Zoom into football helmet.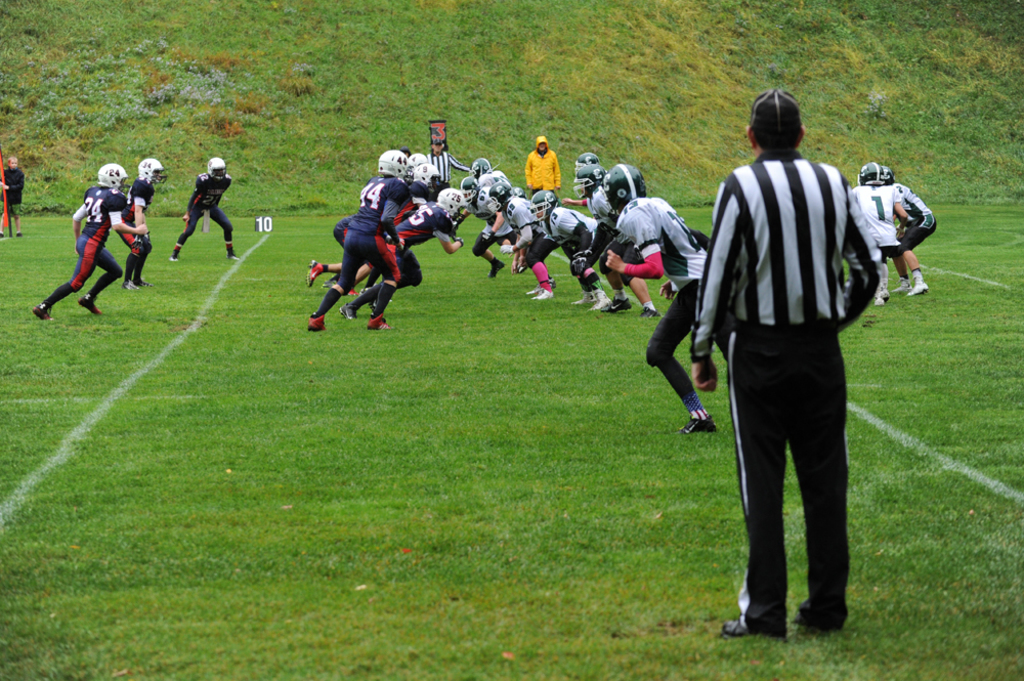
Zoom target: [570, 163, 597, 204].
